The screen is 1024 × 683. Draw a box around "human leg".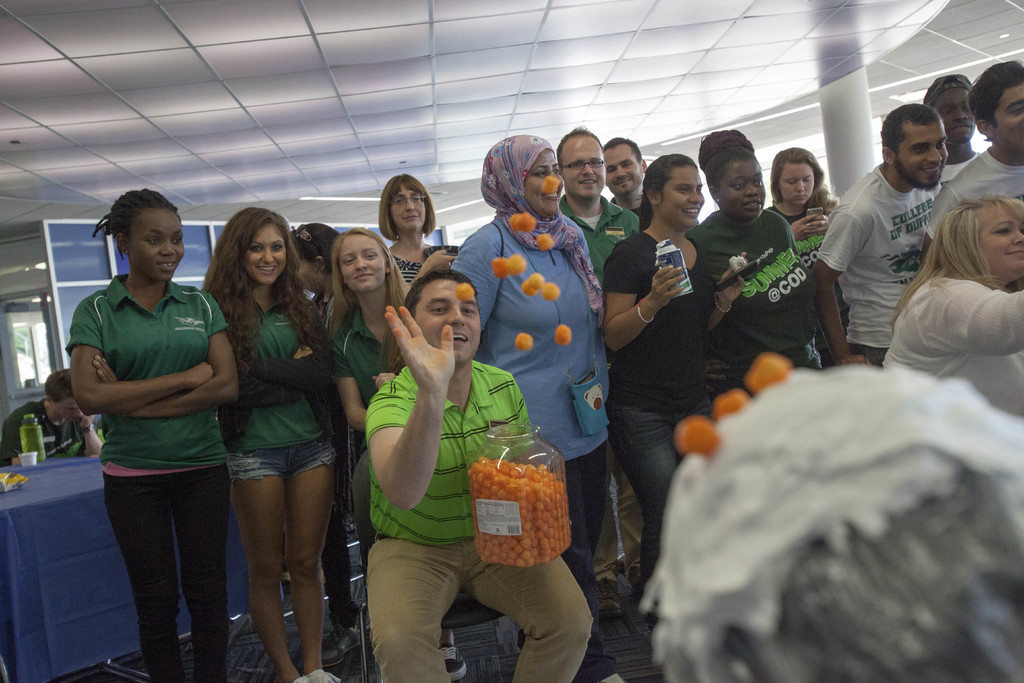
box=[614, 445, 640, 582].
